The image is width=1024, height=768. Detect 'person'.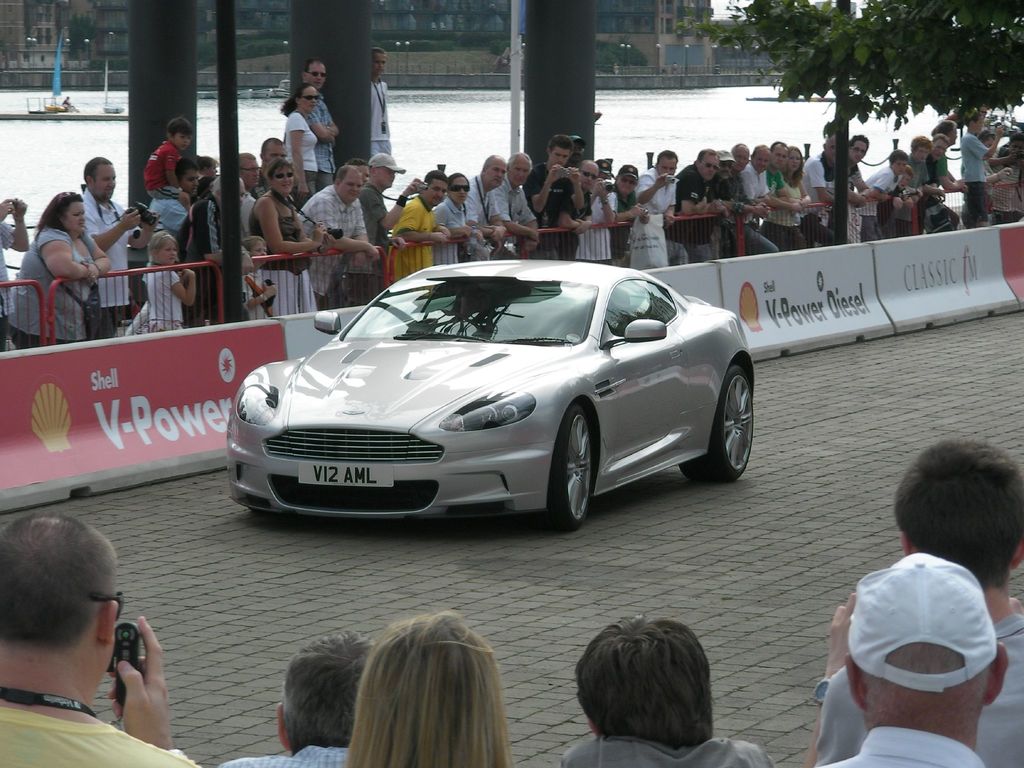
Detection: 806:442:1023:767.
